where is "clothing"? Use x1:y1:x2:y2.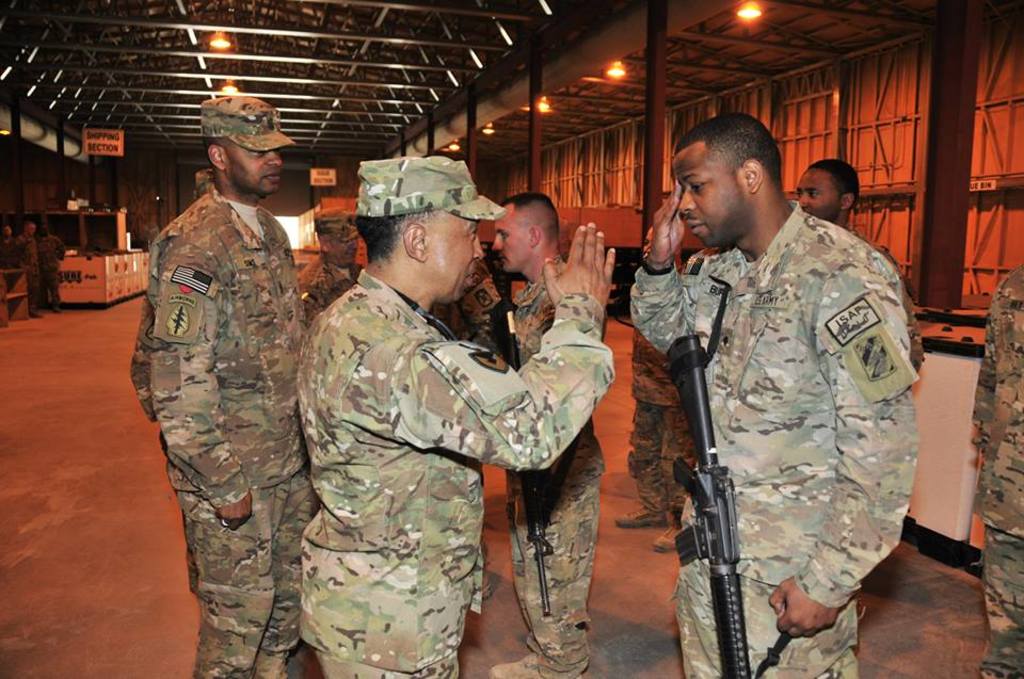
627:323:690:515.
